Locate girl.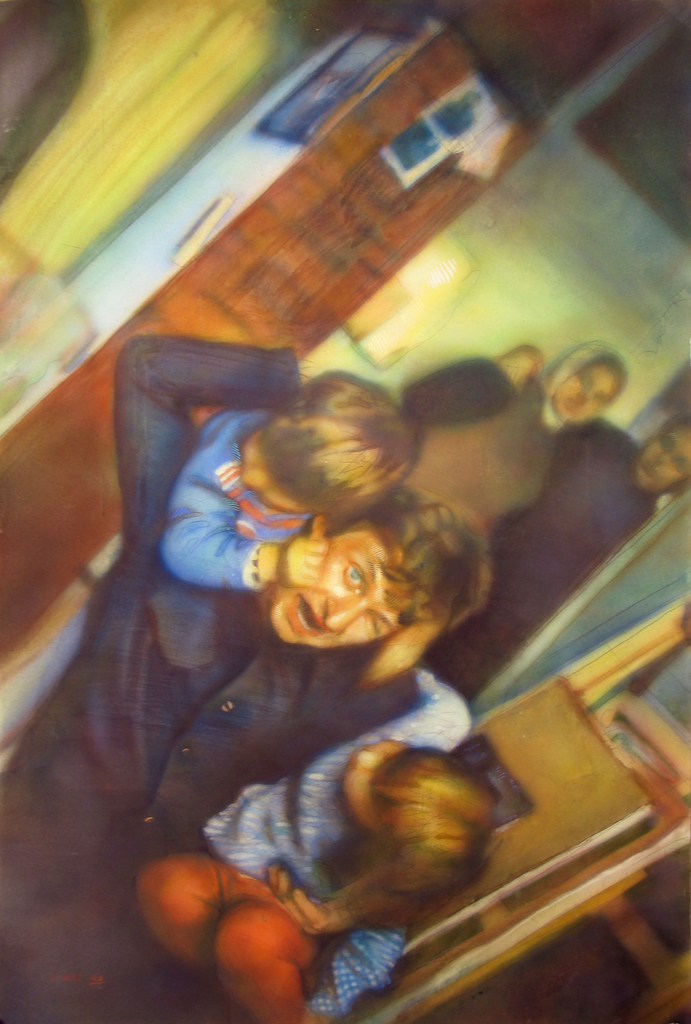
Bounding box: 131,671,501,1023.
